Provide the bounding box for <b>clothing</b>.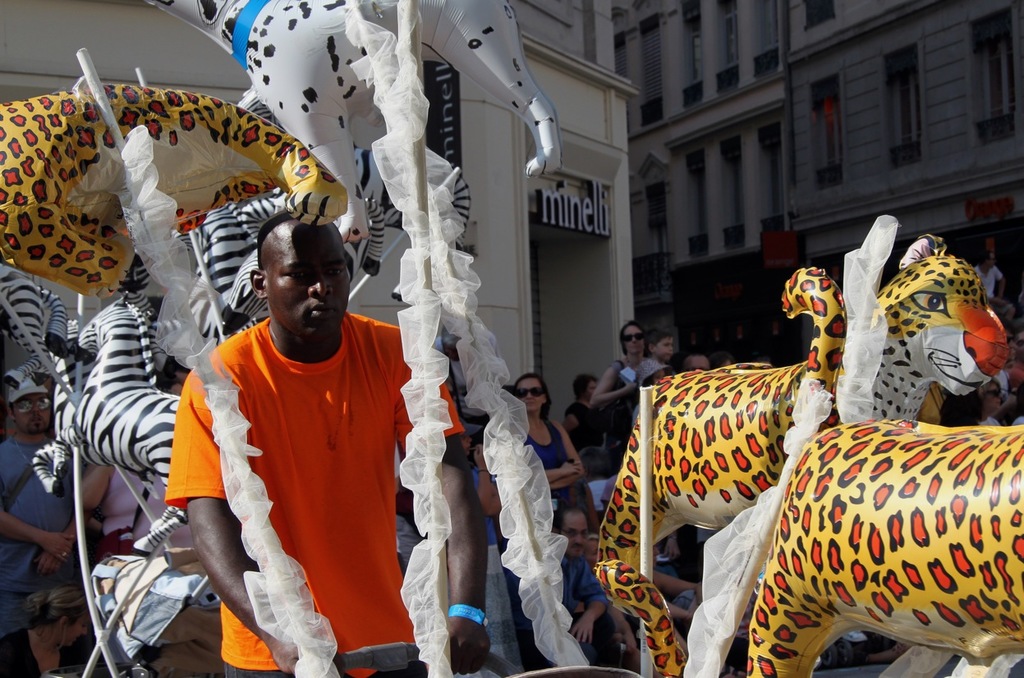
detection(559, 550, 622, 671).
